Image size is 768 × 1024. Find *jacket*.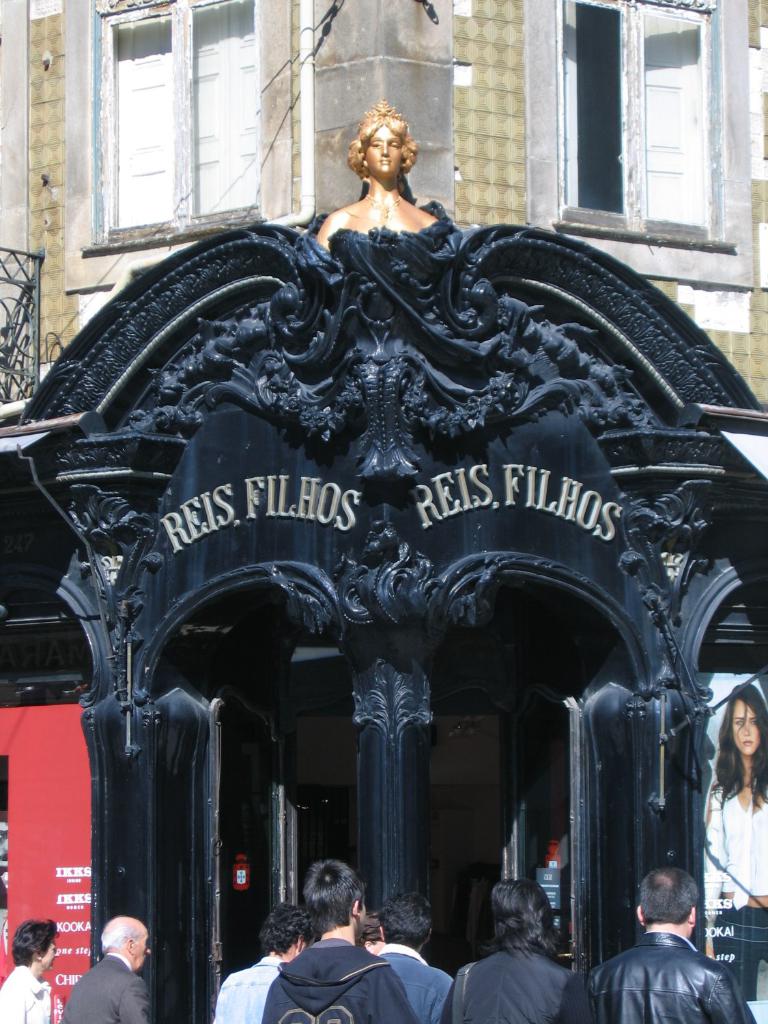
{"x1": 591, "y1": 930, "x2": 758, "y2": 1023}.
